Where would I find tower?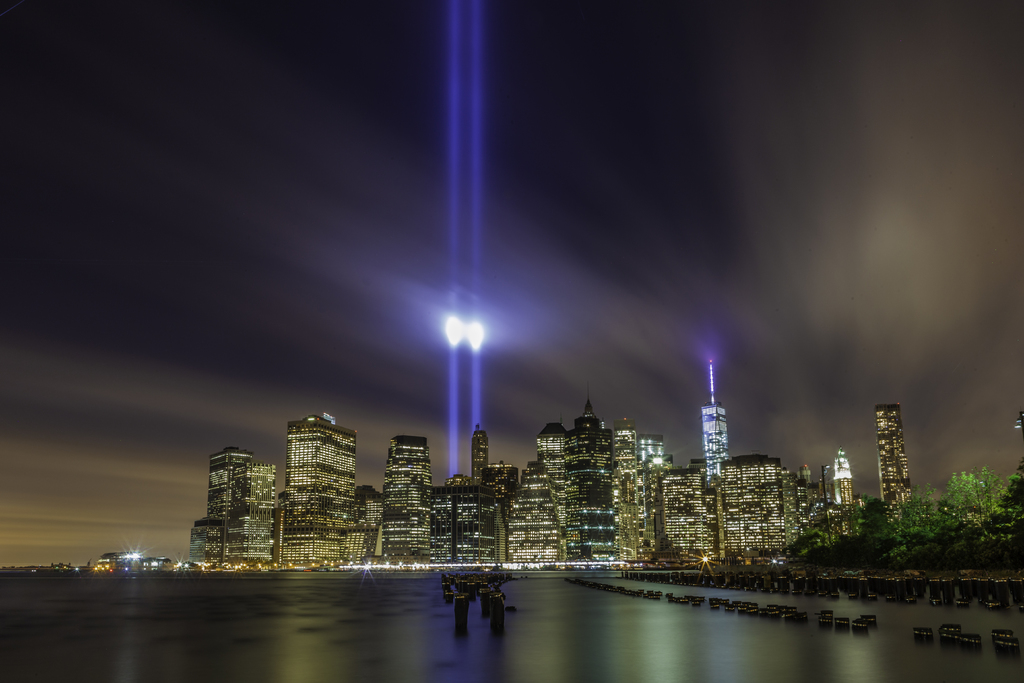
At detection(637, 435, 673, 553).
